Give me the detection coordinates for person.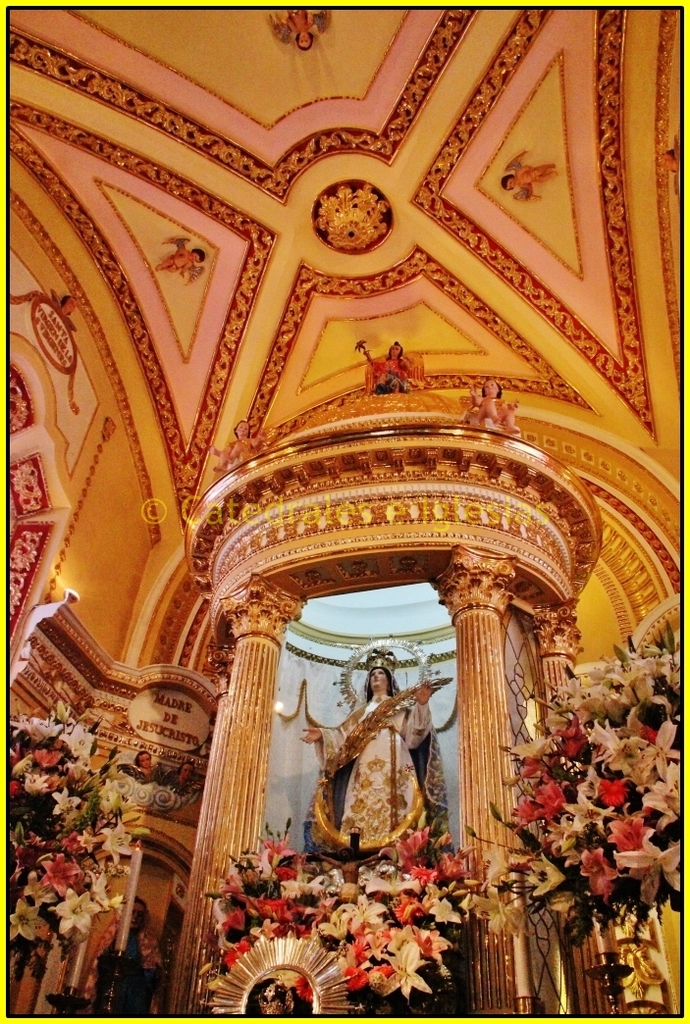
155, 234, 206, 284.
